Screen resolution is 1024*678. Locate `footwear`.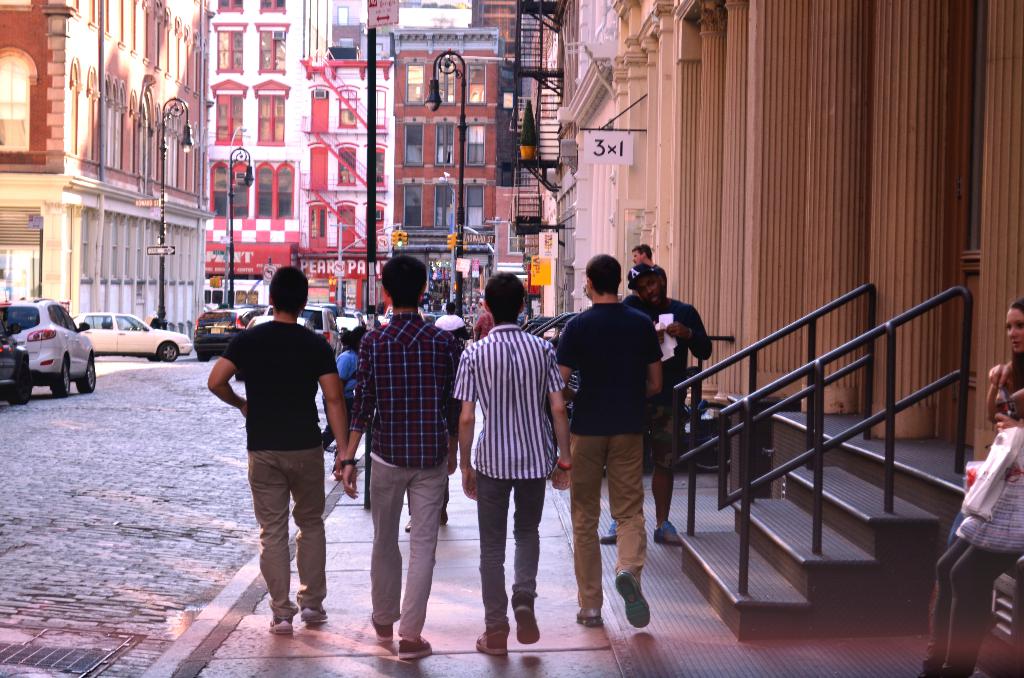
Rect(300, 606, 329, 624).
